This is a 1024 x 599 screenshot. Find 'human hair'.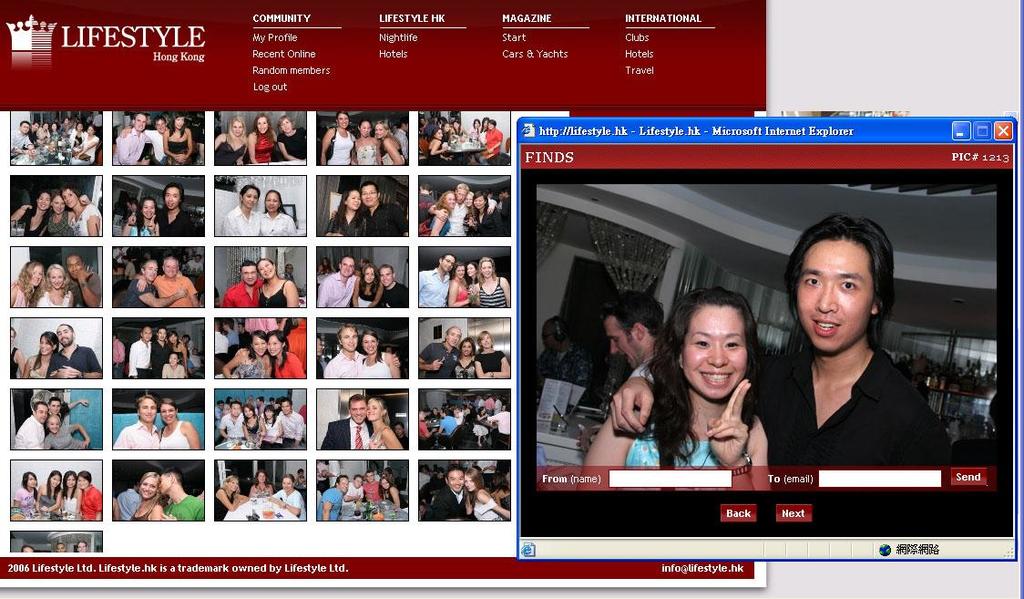
Bounding box: [46, 261, 66, 290].
